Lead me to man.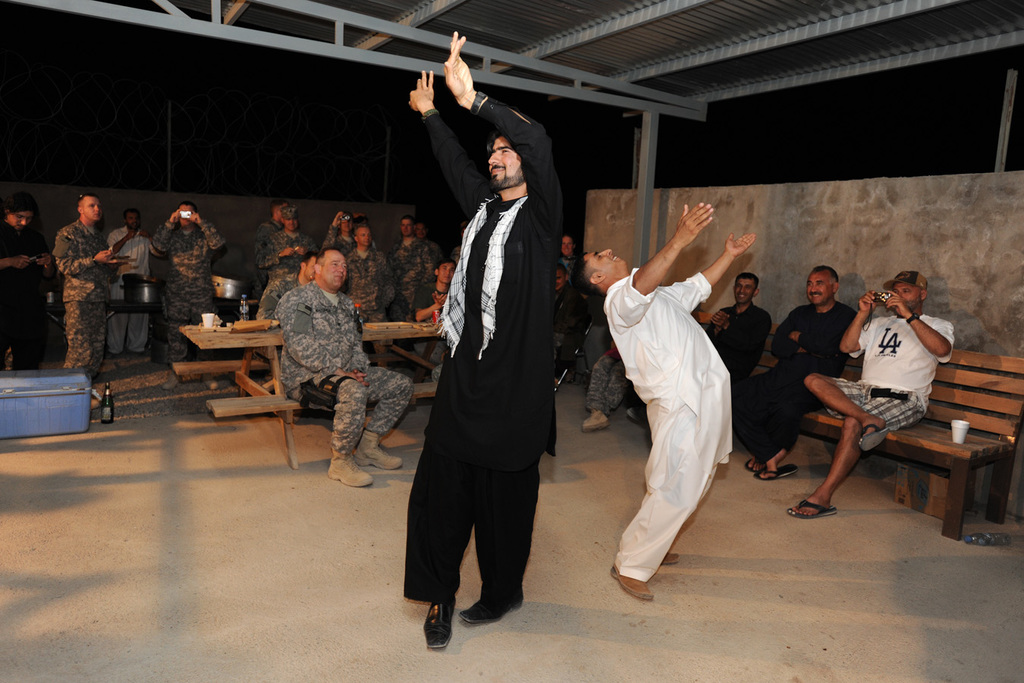
Lead to crop(556, 265, 583, 375).
